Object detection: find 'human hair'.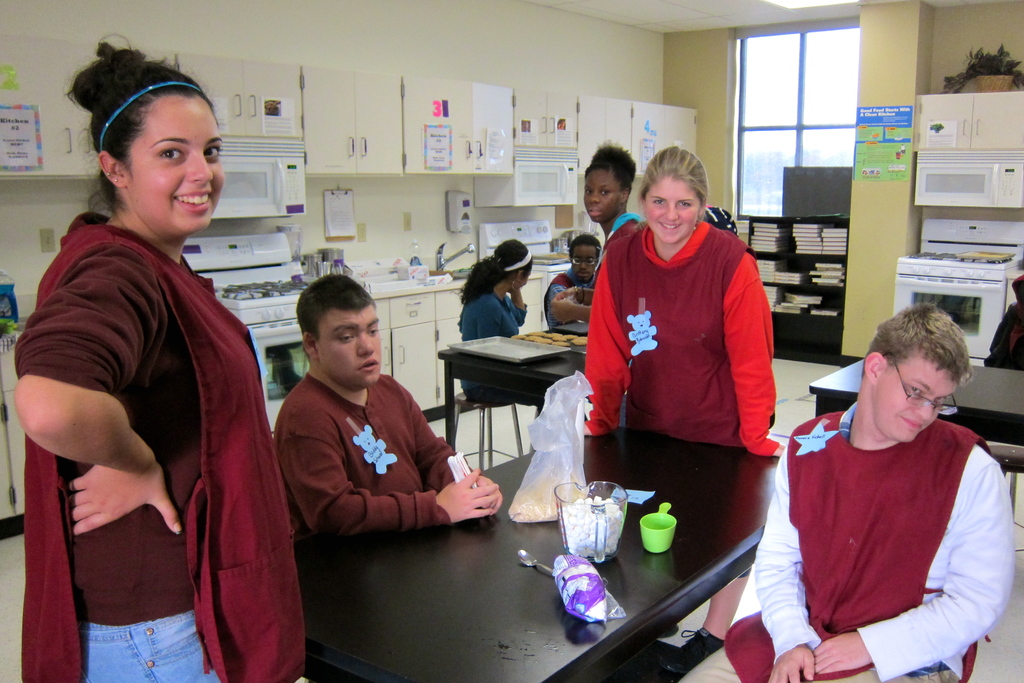
(646,145,718,233).
